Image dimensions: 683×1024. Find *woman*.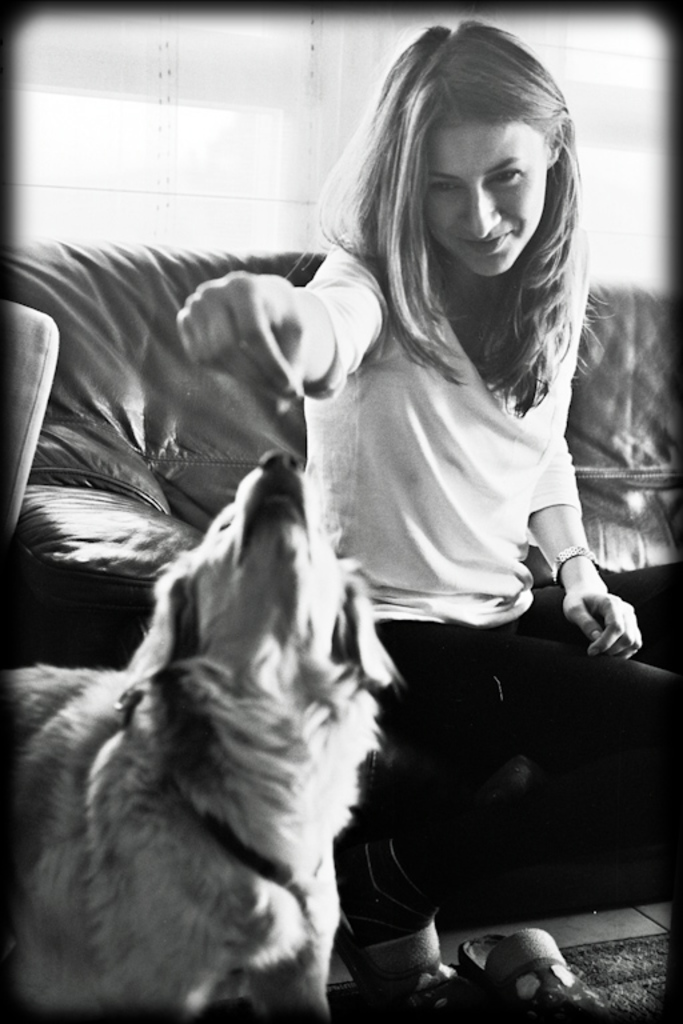
(148,59,642,917).
